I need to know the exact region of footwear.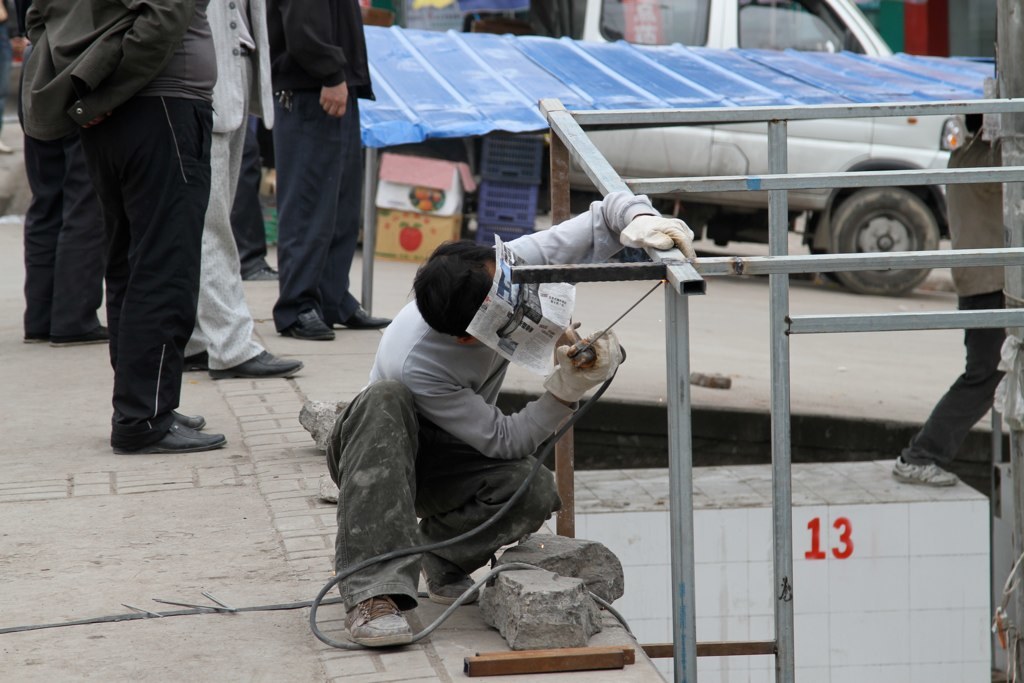
Region: left=183, top=348, right=307, bottom=381.
